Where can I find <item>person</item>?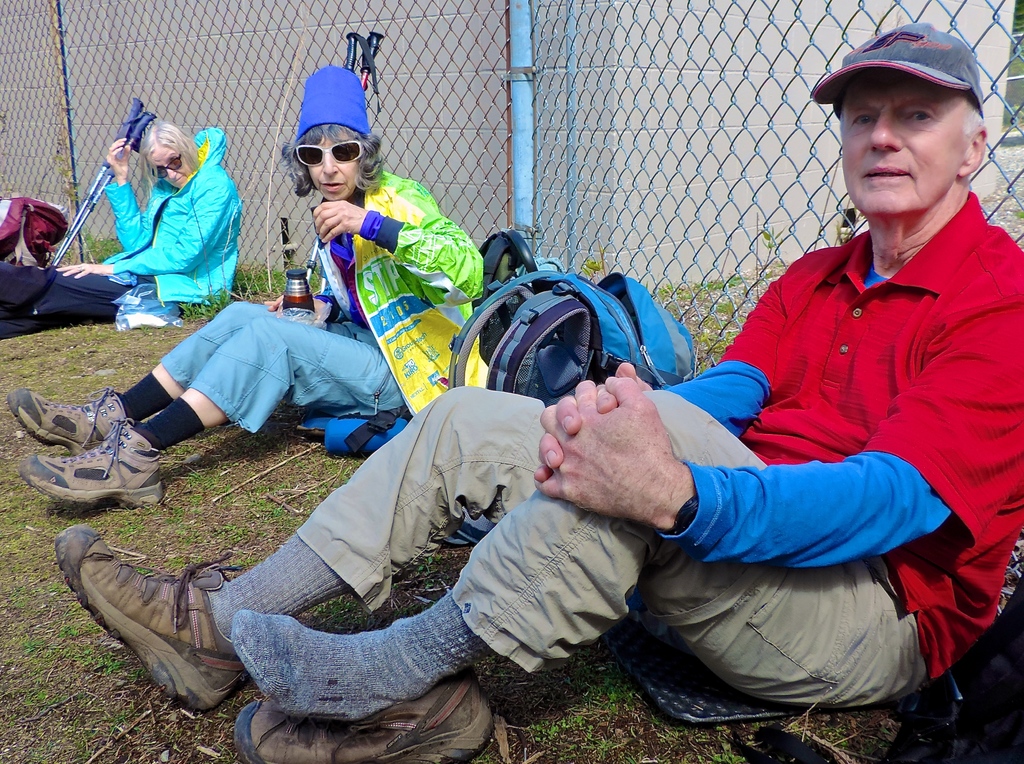
You can find it at rect(6, 61, 482, 510).
